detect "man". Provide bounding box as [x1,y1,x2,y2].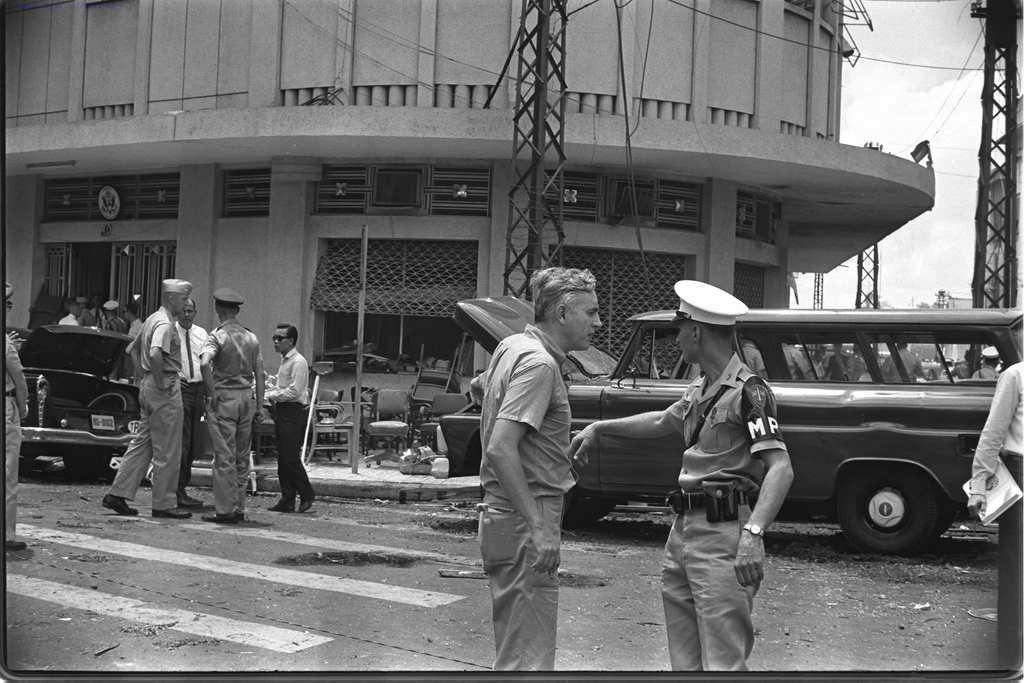
[58,301,91,322].
